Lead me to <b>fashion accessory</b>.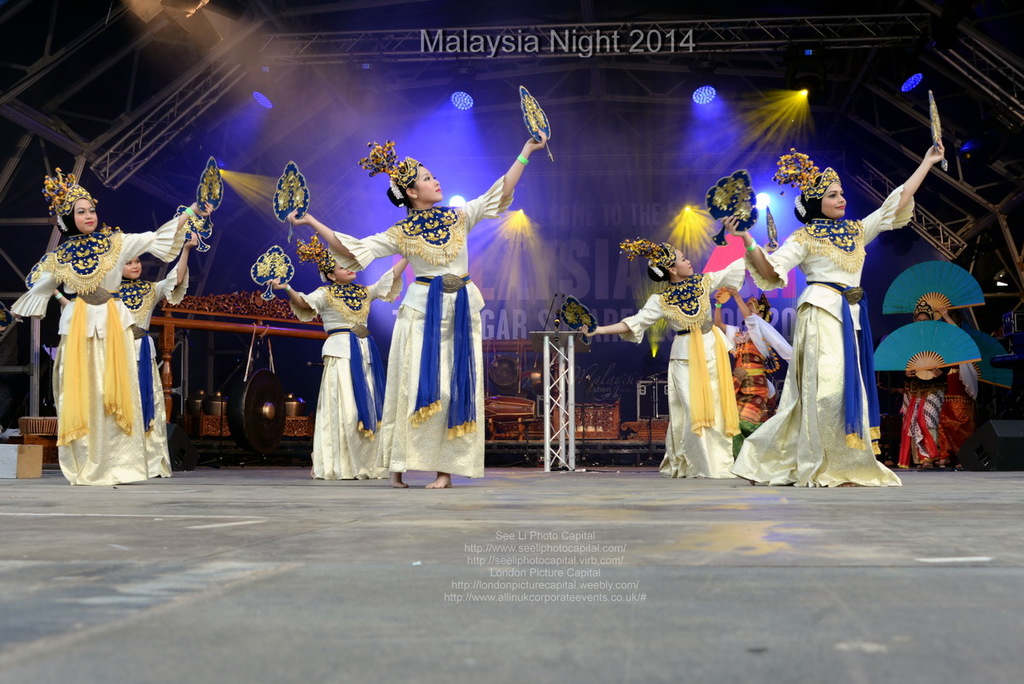
Lead to bbox=[249, 243, 294, 301].
